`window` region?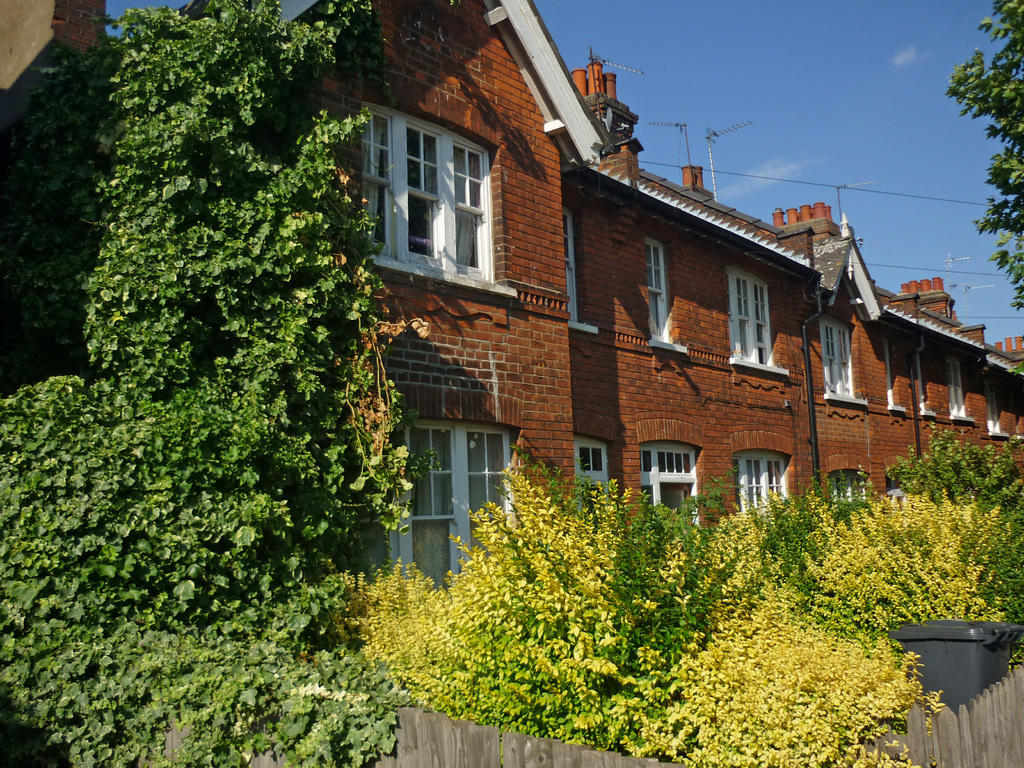
region(731, 280, 771, 357)
